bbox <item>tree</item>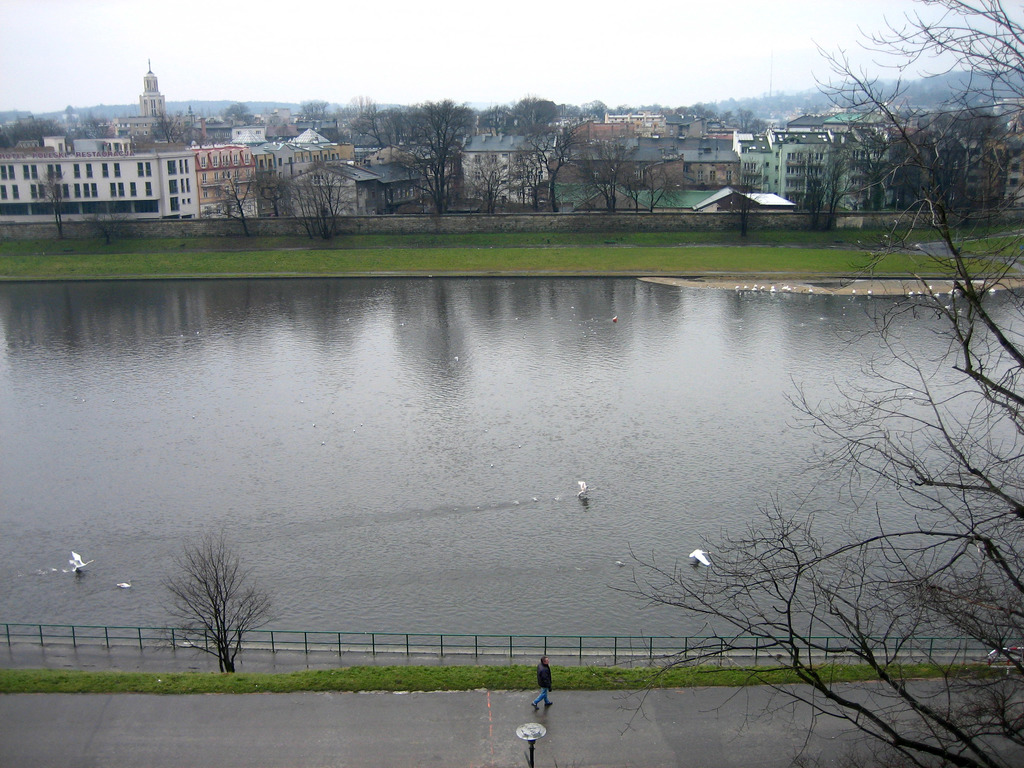
852:120:895:200
